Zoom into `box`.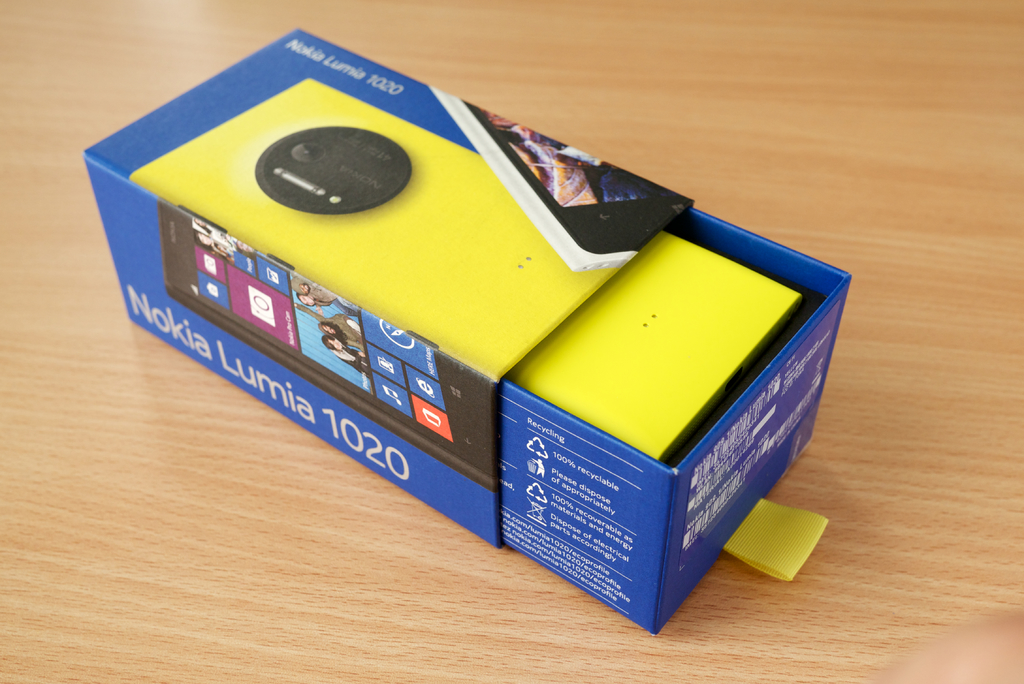
Zoom target: {"x1": 492, "y1": 205, "x2": 849, "y2": 634}.
